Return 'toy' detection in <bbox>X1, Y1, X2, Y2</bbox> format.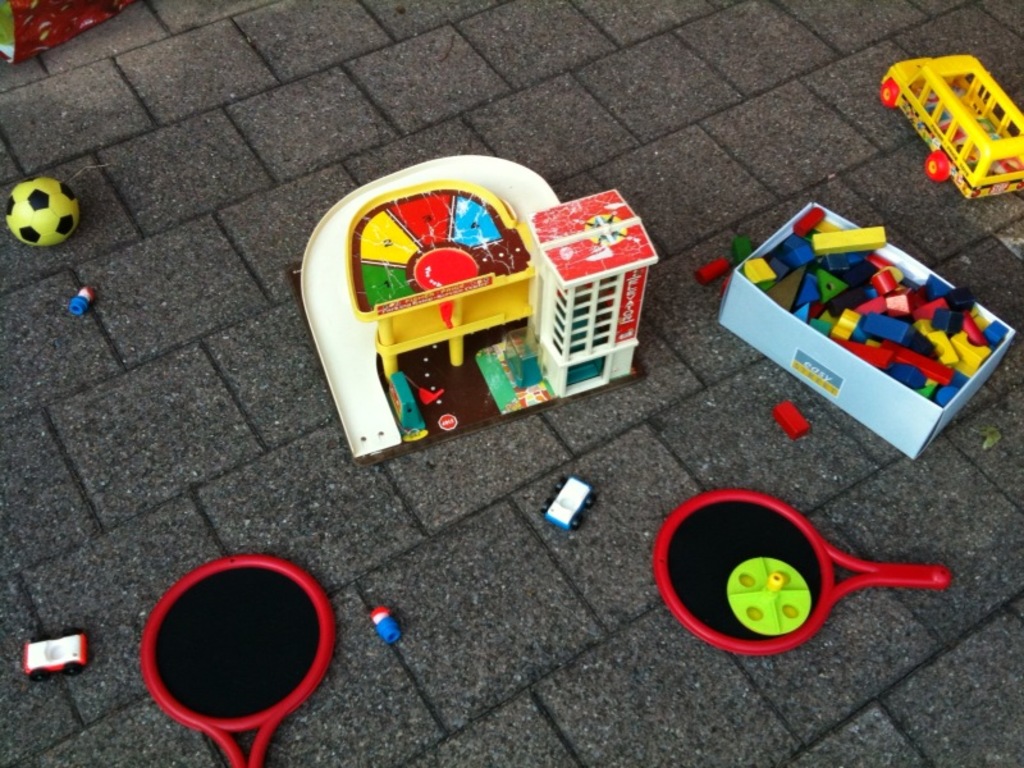
<bbox>8, 178, 82, 256</bbox>.
